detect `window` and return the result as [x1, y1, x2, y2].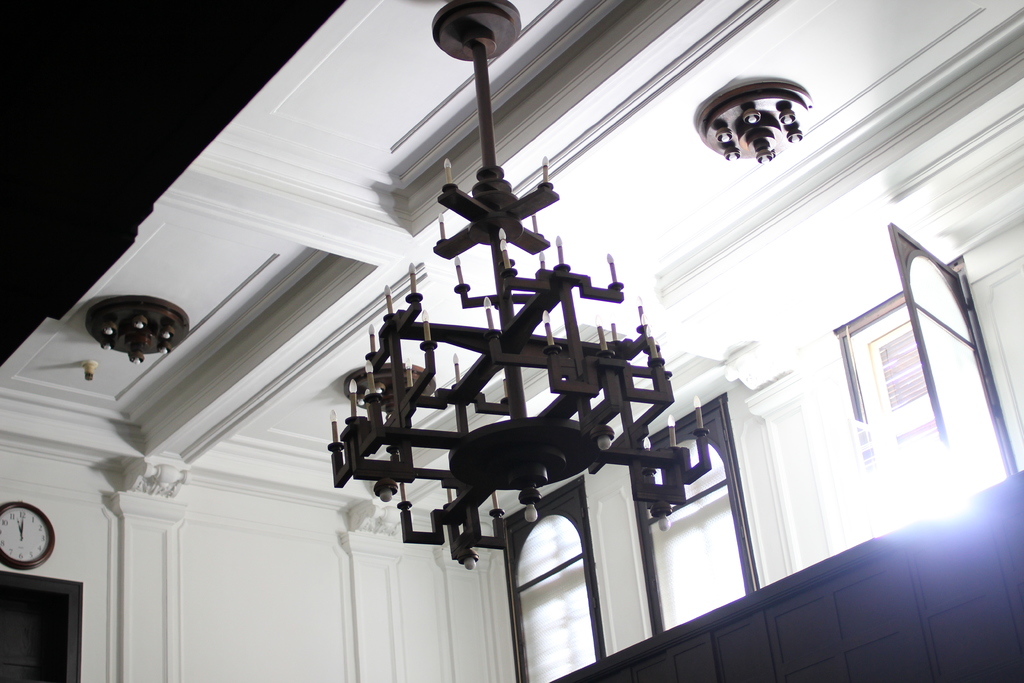
[818, 229, 1023, 545].
